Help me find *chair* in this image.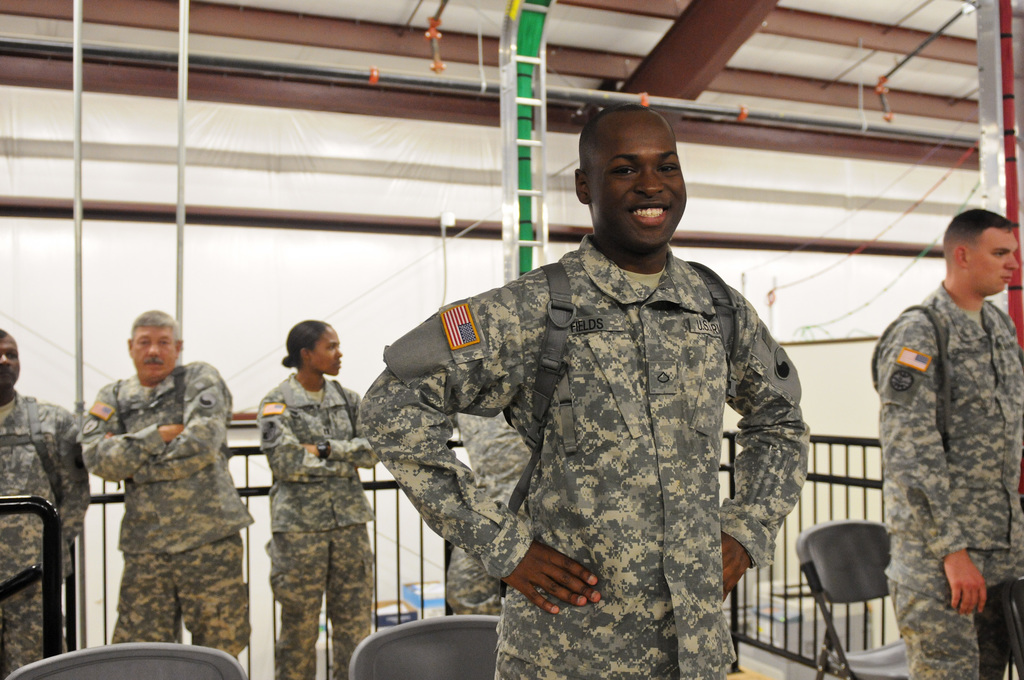
Found it: (348,611,497,679).
